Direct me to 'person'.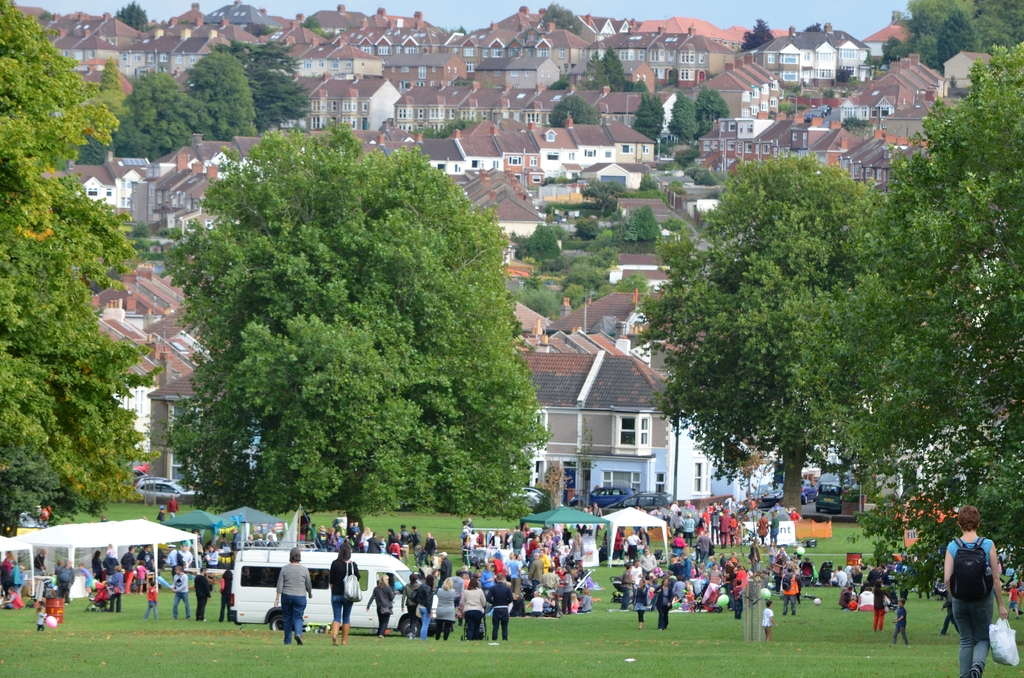
Direction: (639,547,723,599).
